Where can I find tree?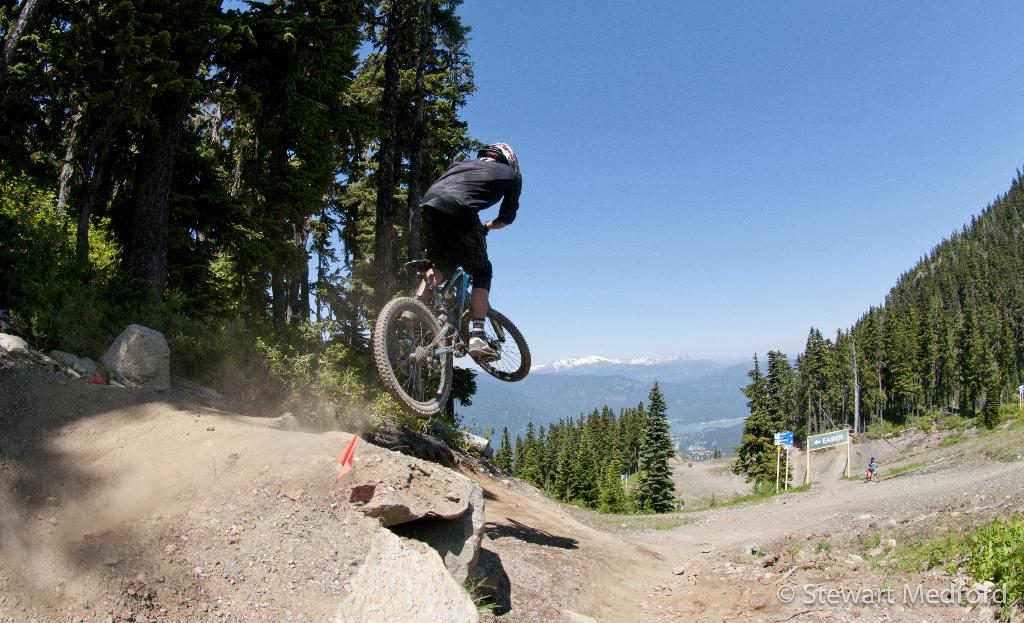
You can find it at 497 413 544 492.
